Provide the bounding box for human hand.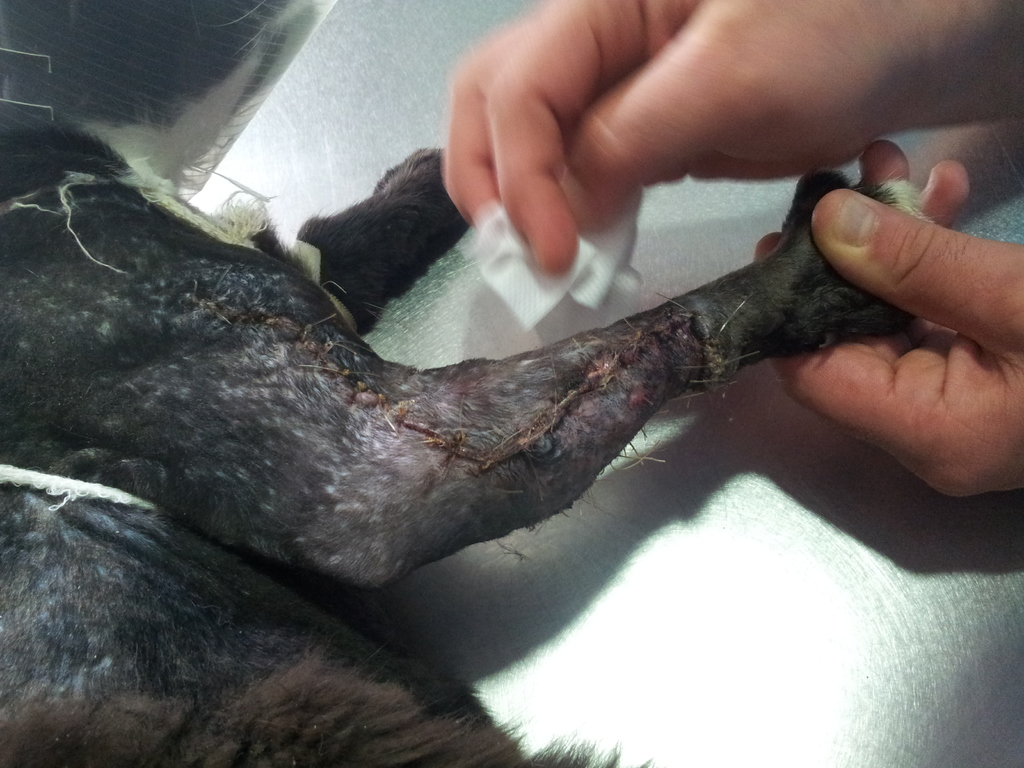
bbox(780, 86, 1023, 534).
